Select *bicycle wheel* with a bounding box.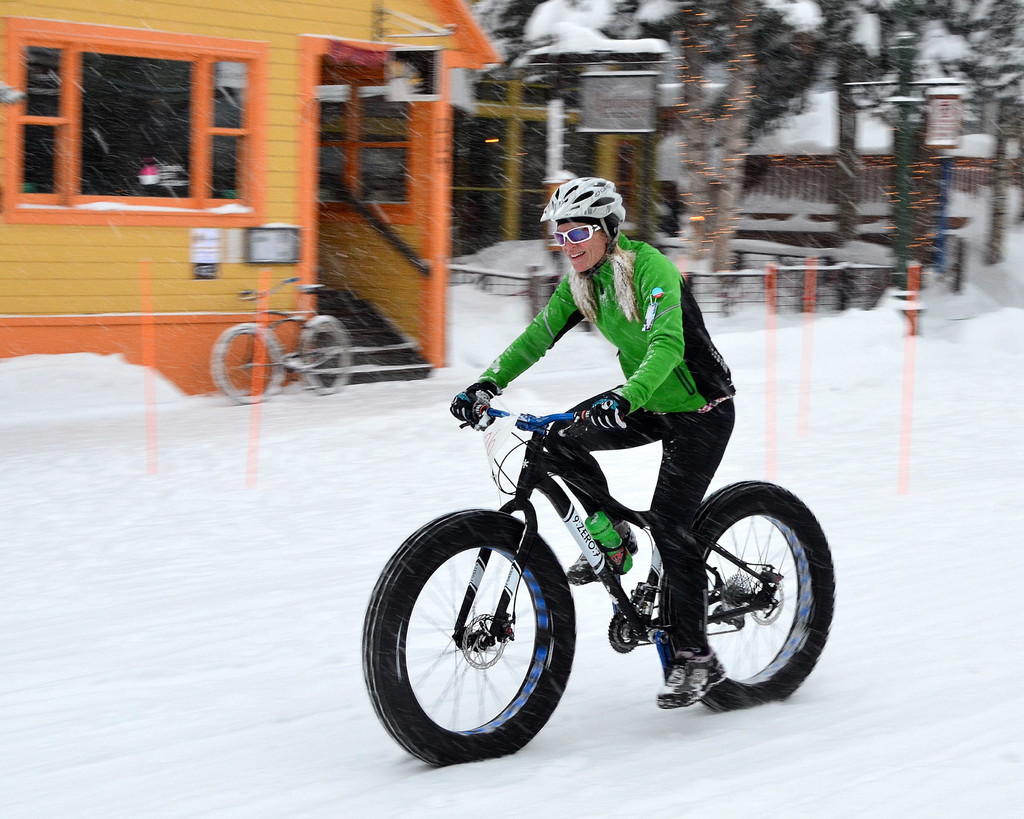
region(364, 505, 576, 764).
